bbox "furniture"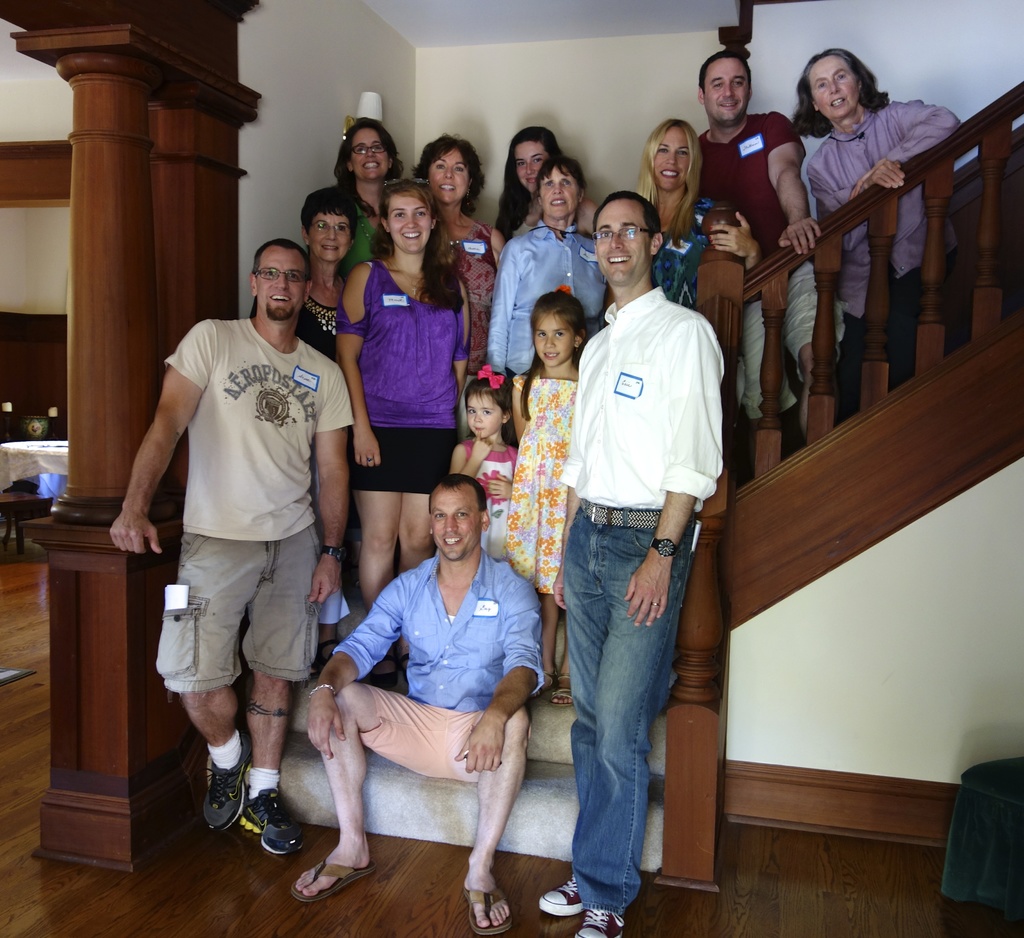
[left=941, top=754, right=1023, bottom=915]
